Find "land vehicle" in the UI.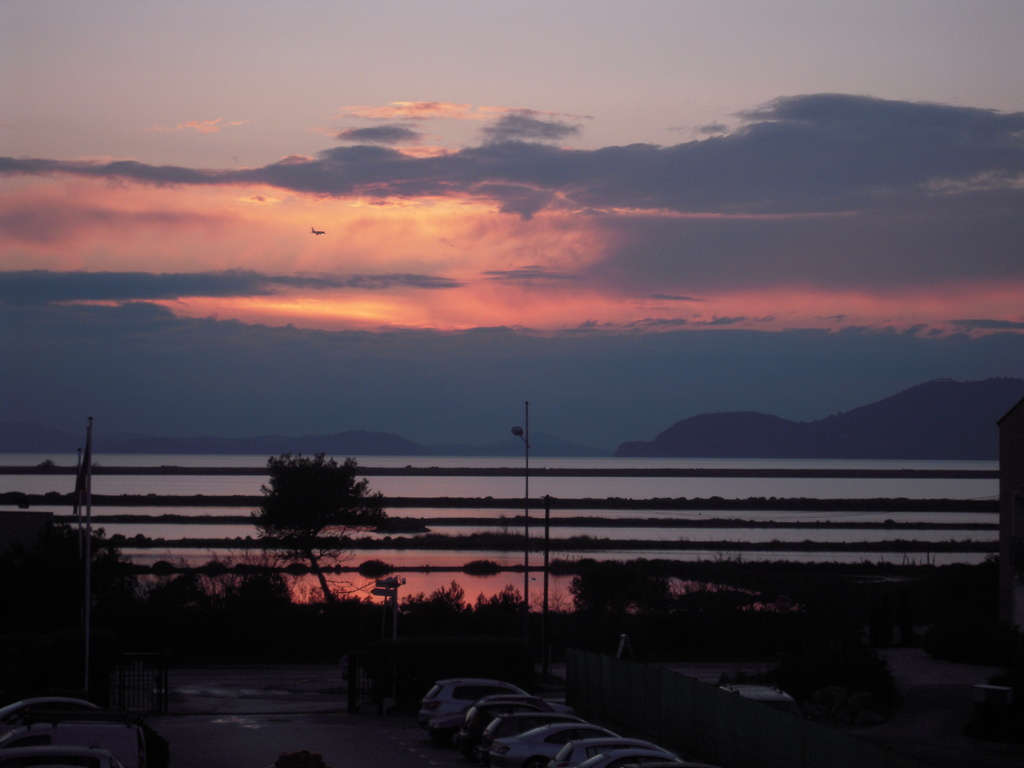
UI element at 419:677:575:728.
